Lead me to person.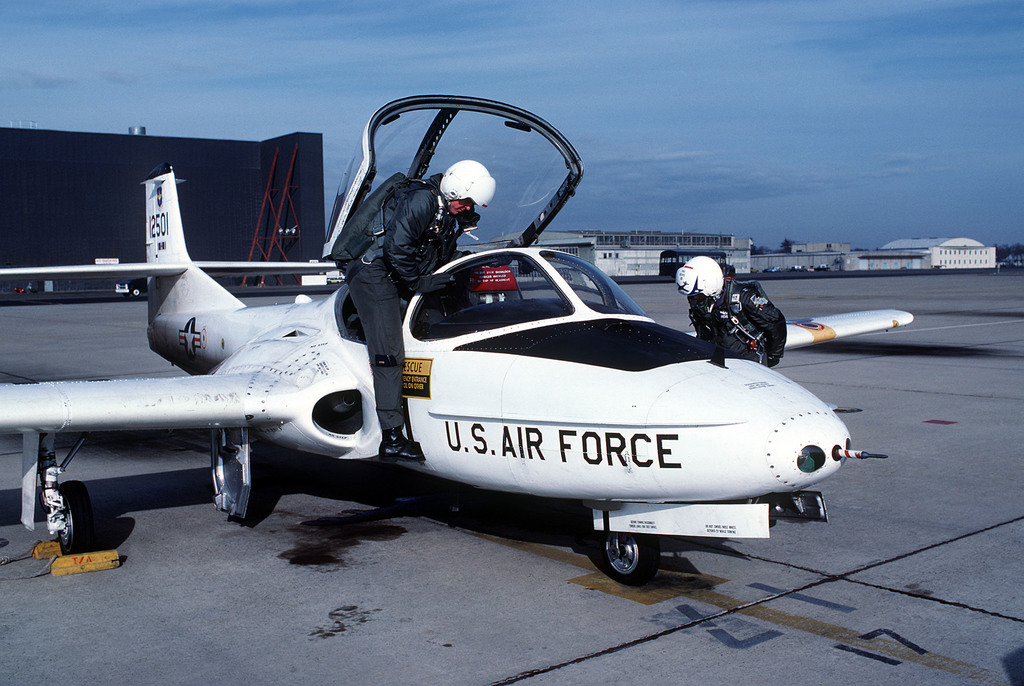
Lead to bbox=(318, 158, 495, 467).
